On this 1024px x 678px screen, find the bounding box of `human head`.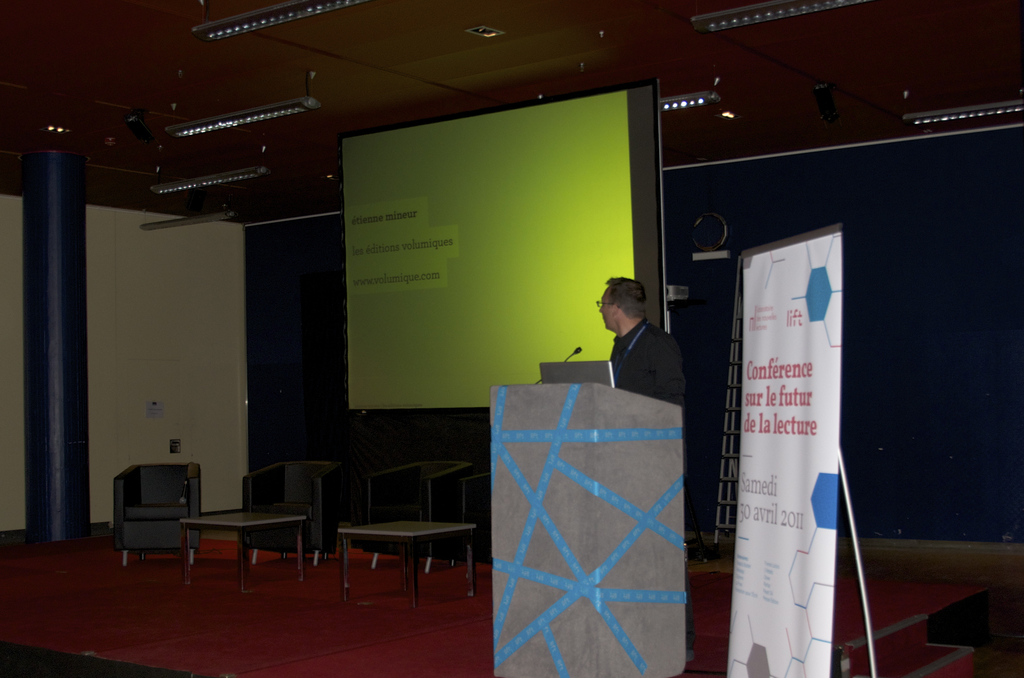
Bounding box: [left=593, top=271, right=659, bottom=344].
